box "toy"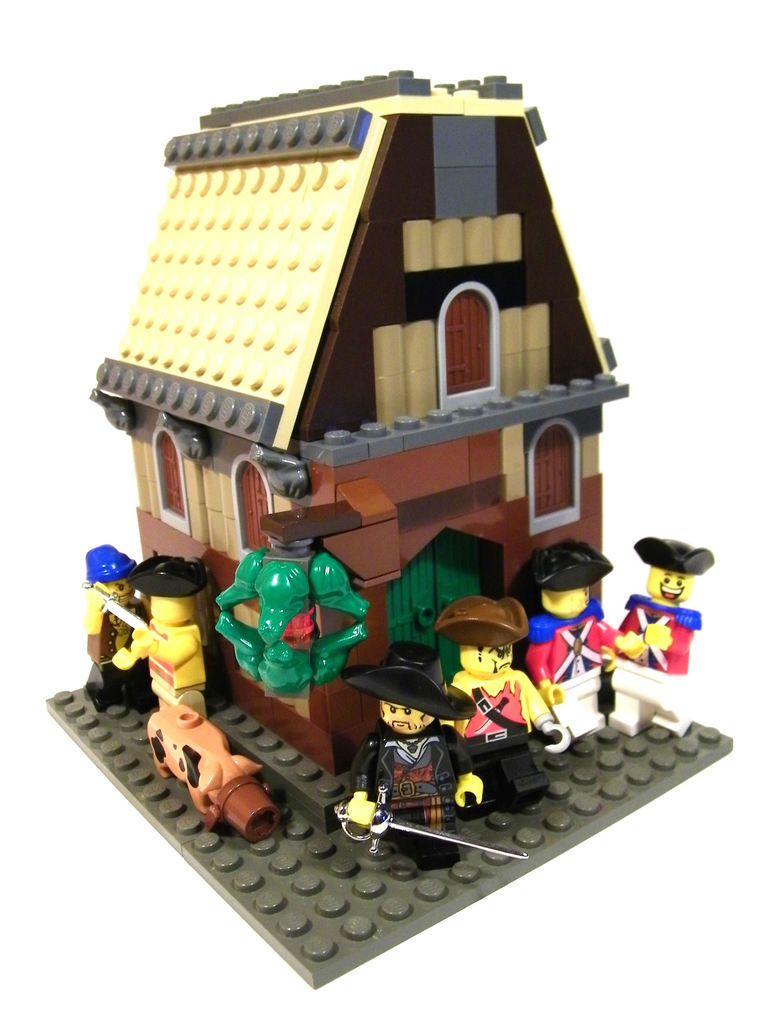
[422,575,588,836]
